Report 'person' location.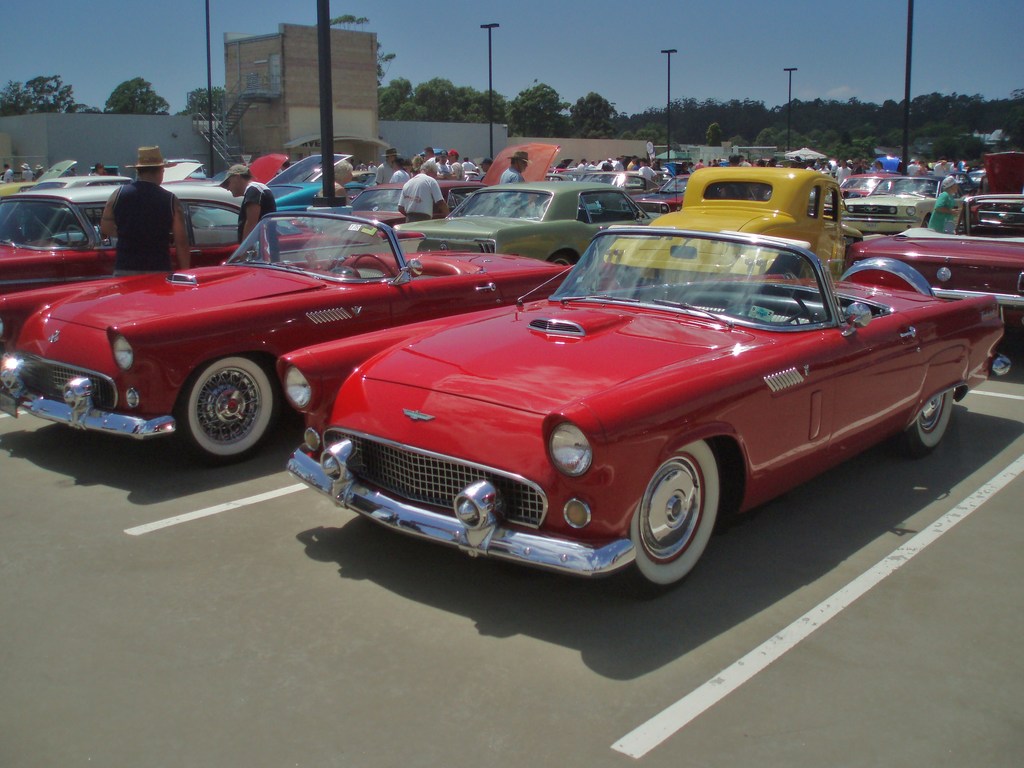
Report: crop(929, 172, 954, 233).
